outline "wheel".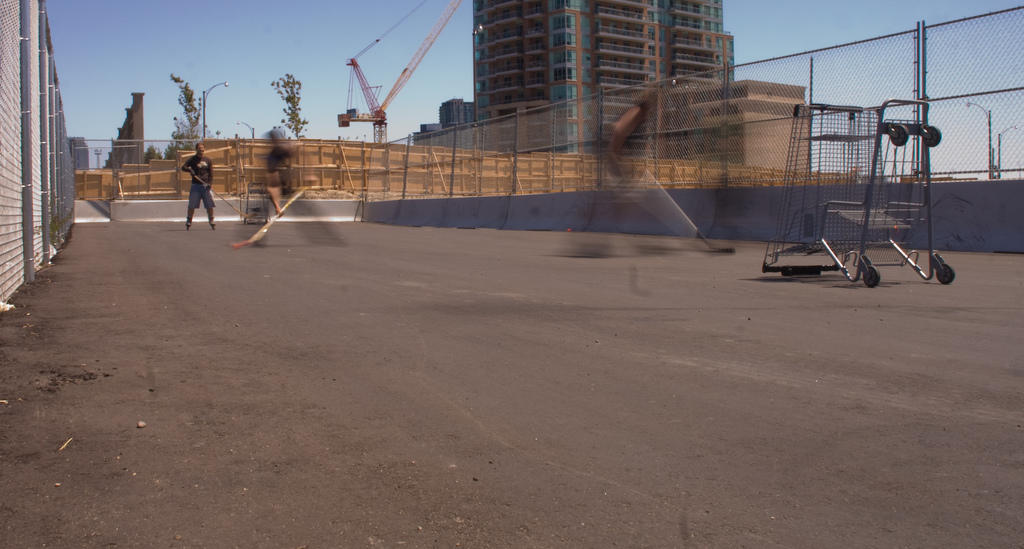
Outline: <bbox>924, 127, 941, 145</bbox>.
